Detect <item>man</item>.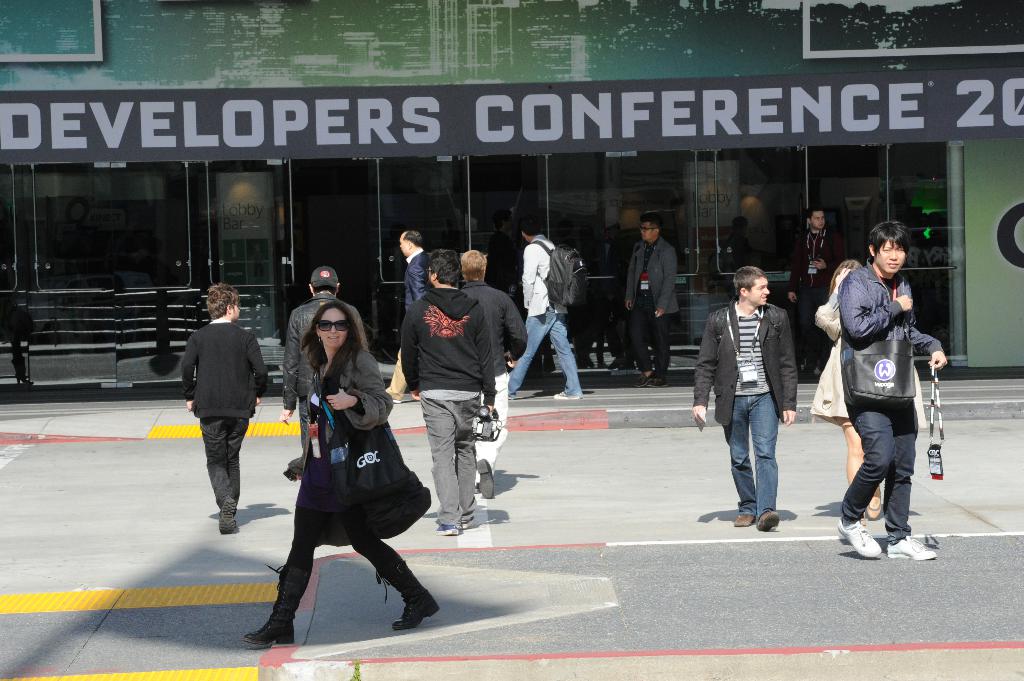
Detected at <box>509,217,584,401</box>.
